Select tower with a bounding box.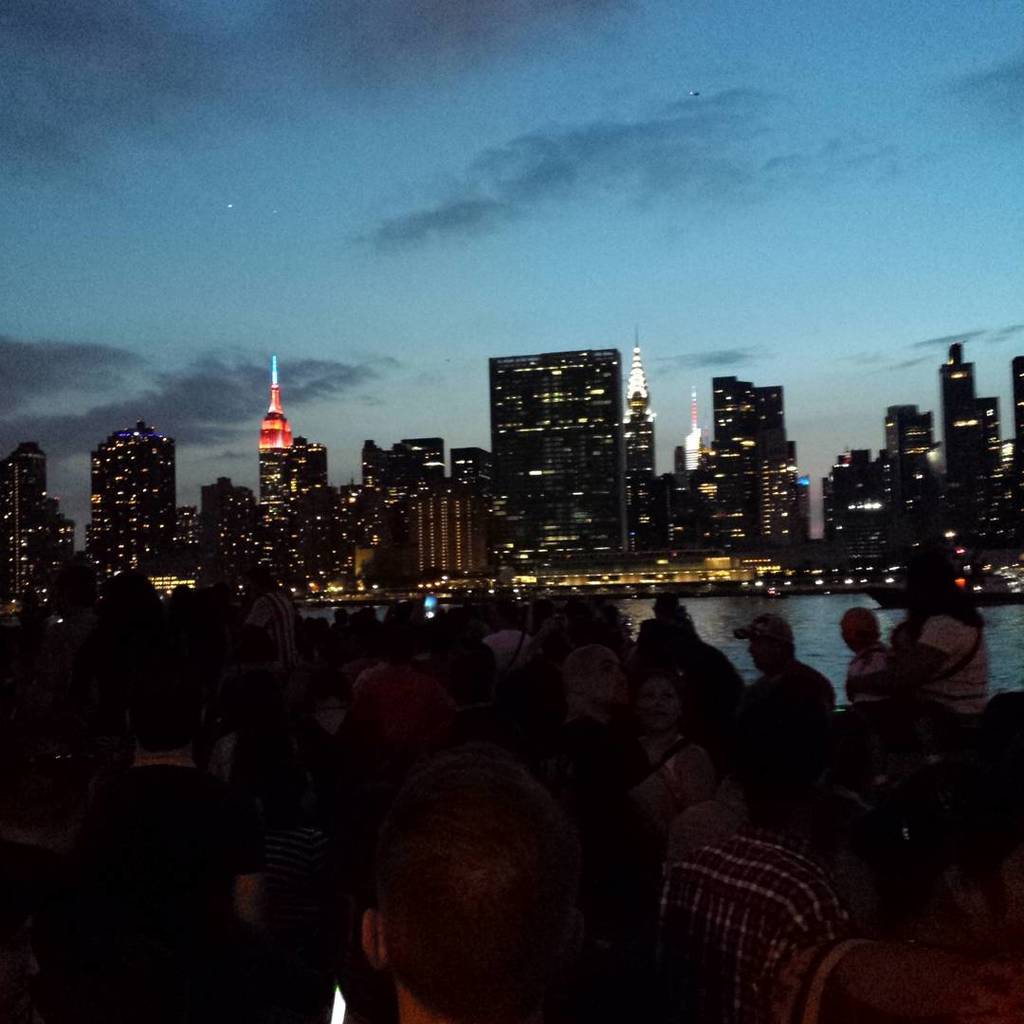
select_region(260, 346, 297, 592).
